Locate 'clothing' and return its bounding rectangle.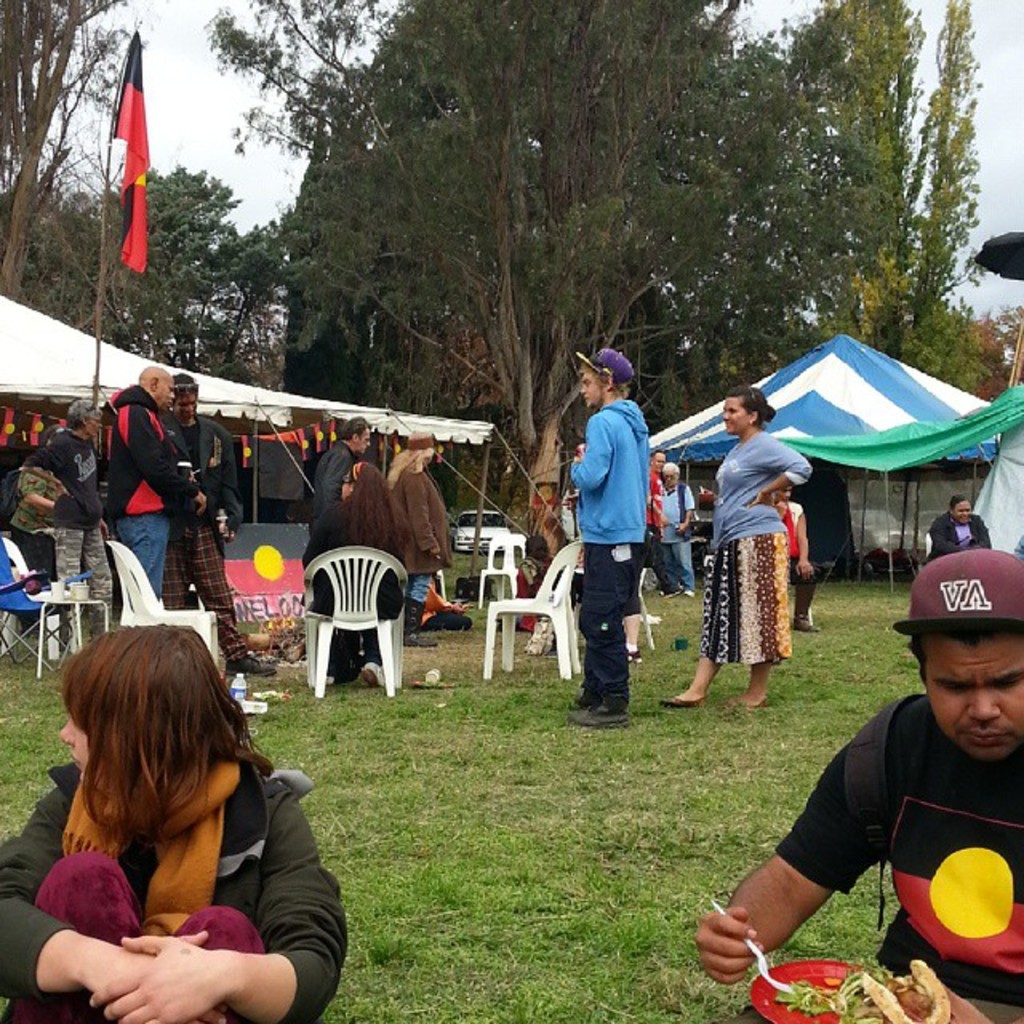
BBox(163, 408, 240, 650).
